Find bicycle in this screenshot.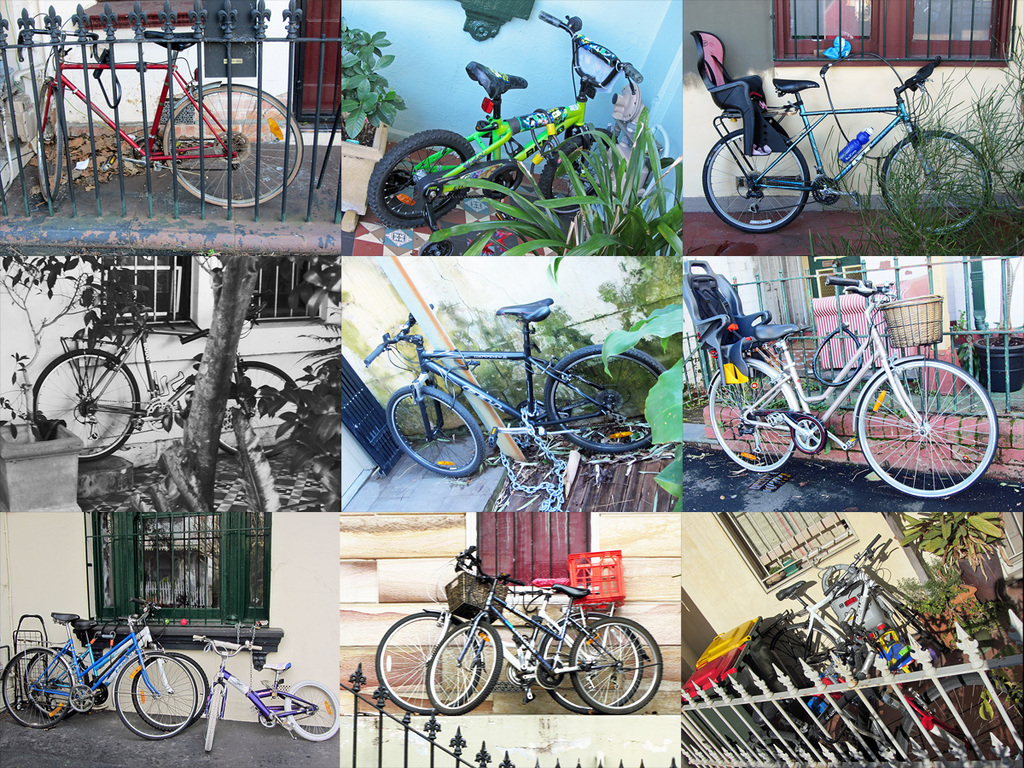
The bounding box for bicycle is <region>0, 596, 199, 741</region>.
